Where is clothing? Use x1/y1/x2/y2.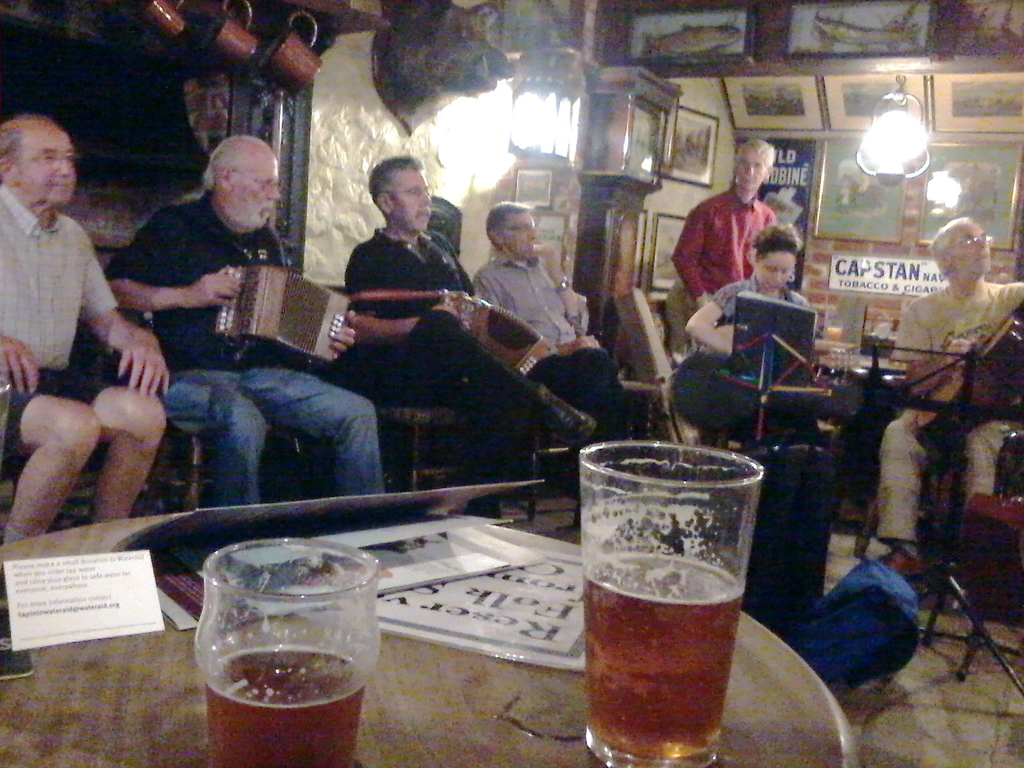
709/273/812/330.
